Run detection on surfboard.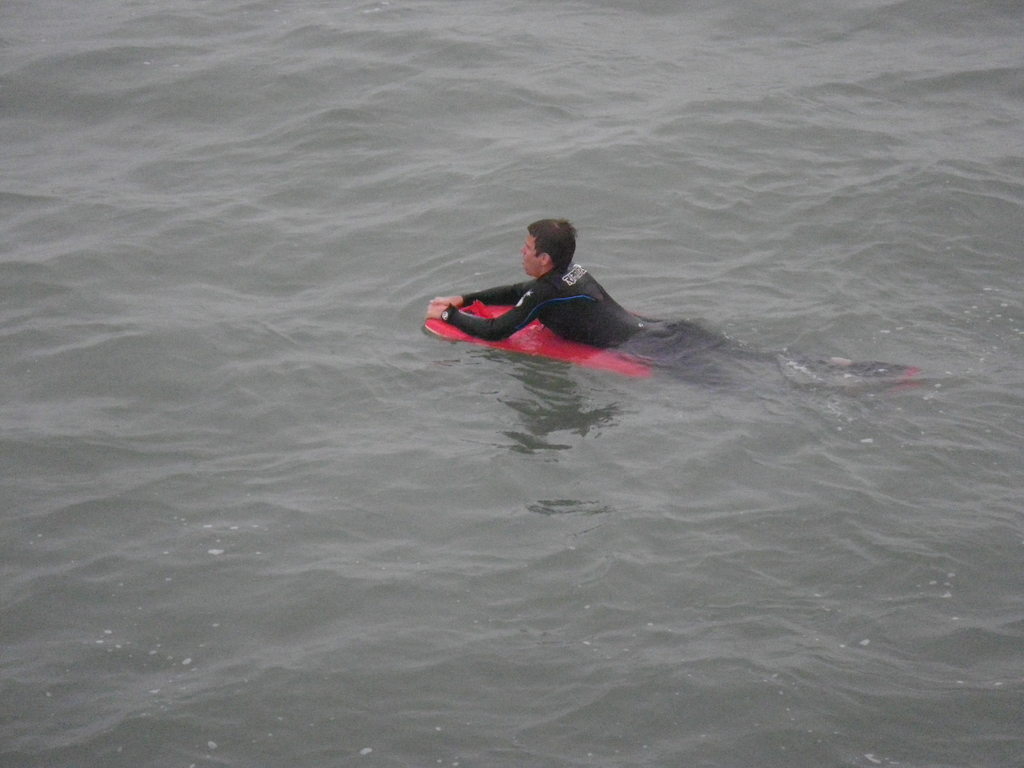
Result: locate(423, 300, 918, 380).
